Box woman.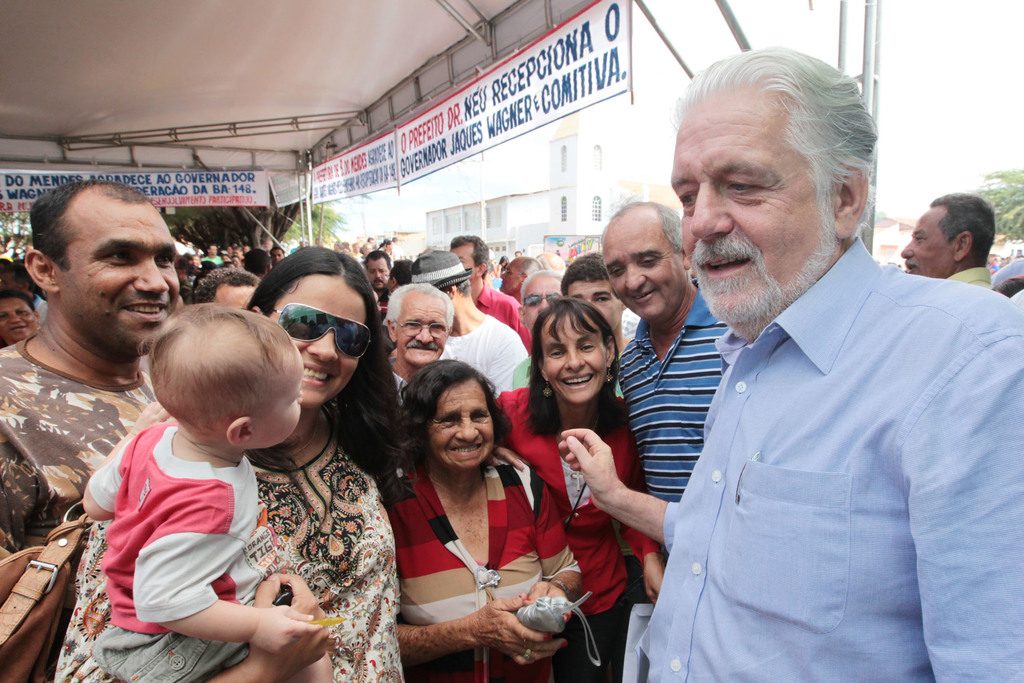
495 297 664 682.
